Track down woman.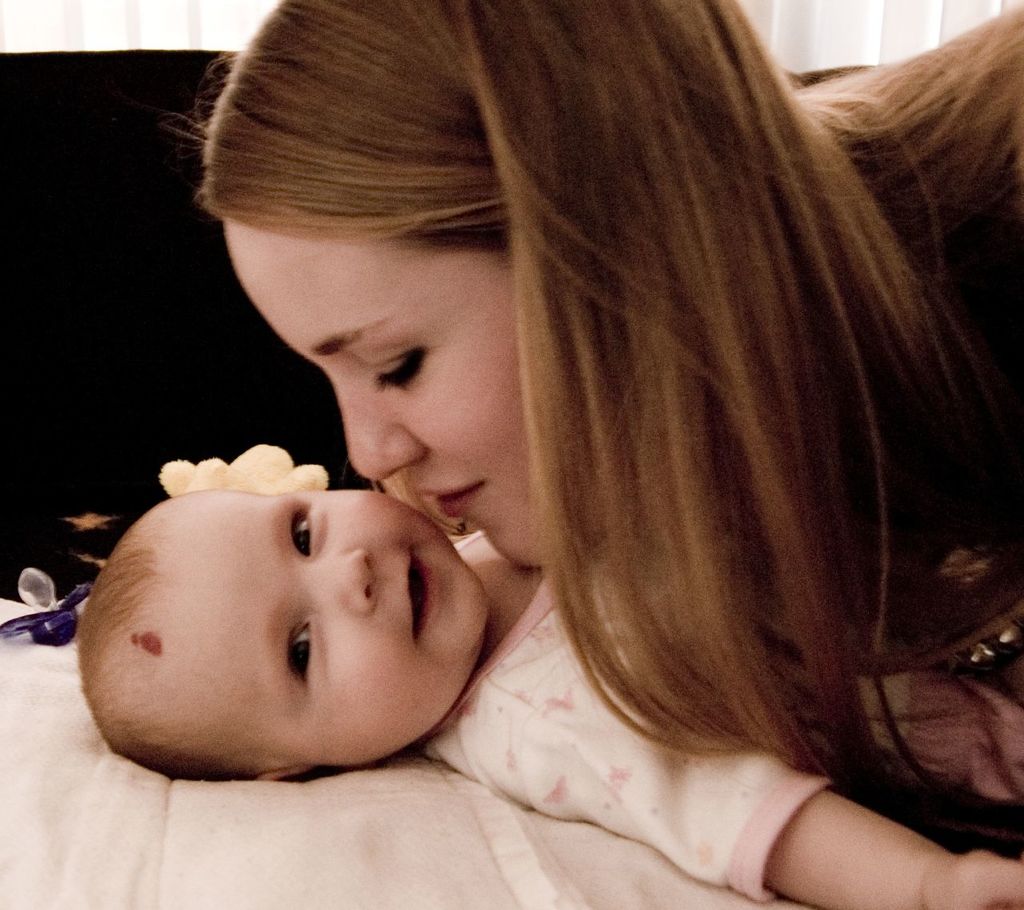
Tracked to {"x1": 148, "y1": 0, "x2": 1023, "y2": 836}.
